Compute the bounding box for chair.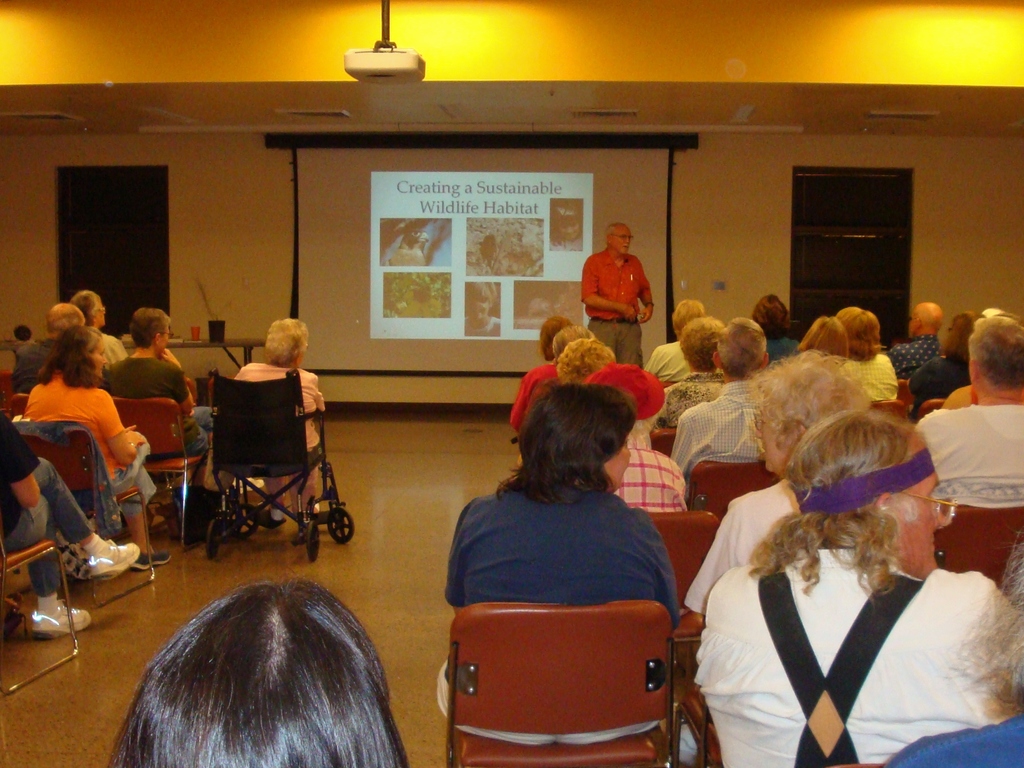
[649,423,682,459].
